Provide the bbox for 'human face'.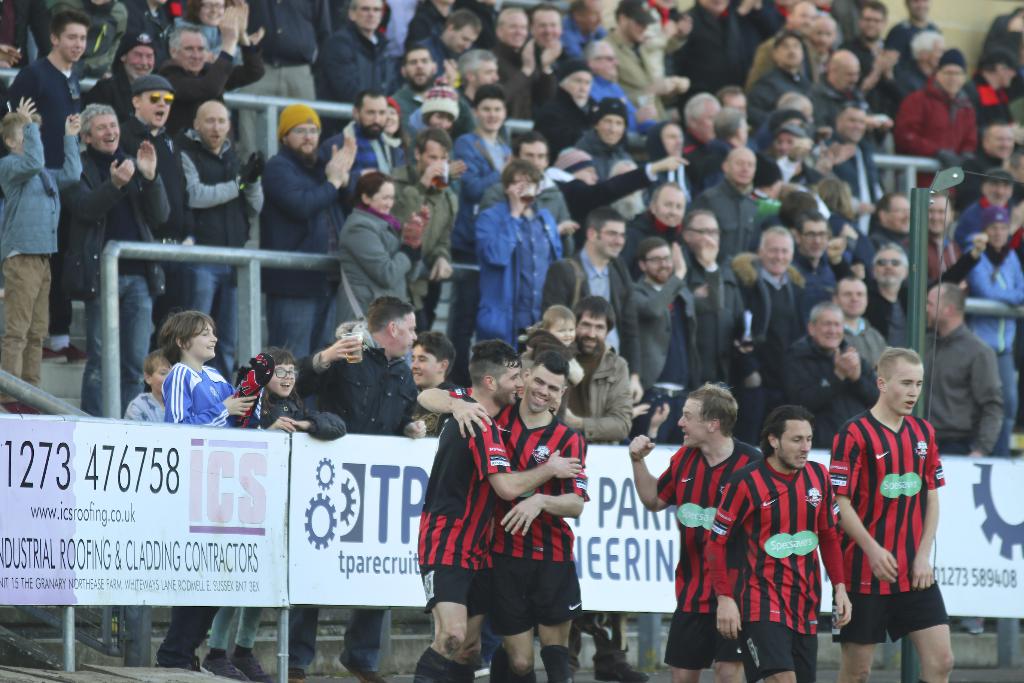
<bbox>779, 422, 812, 471</bbox>.
